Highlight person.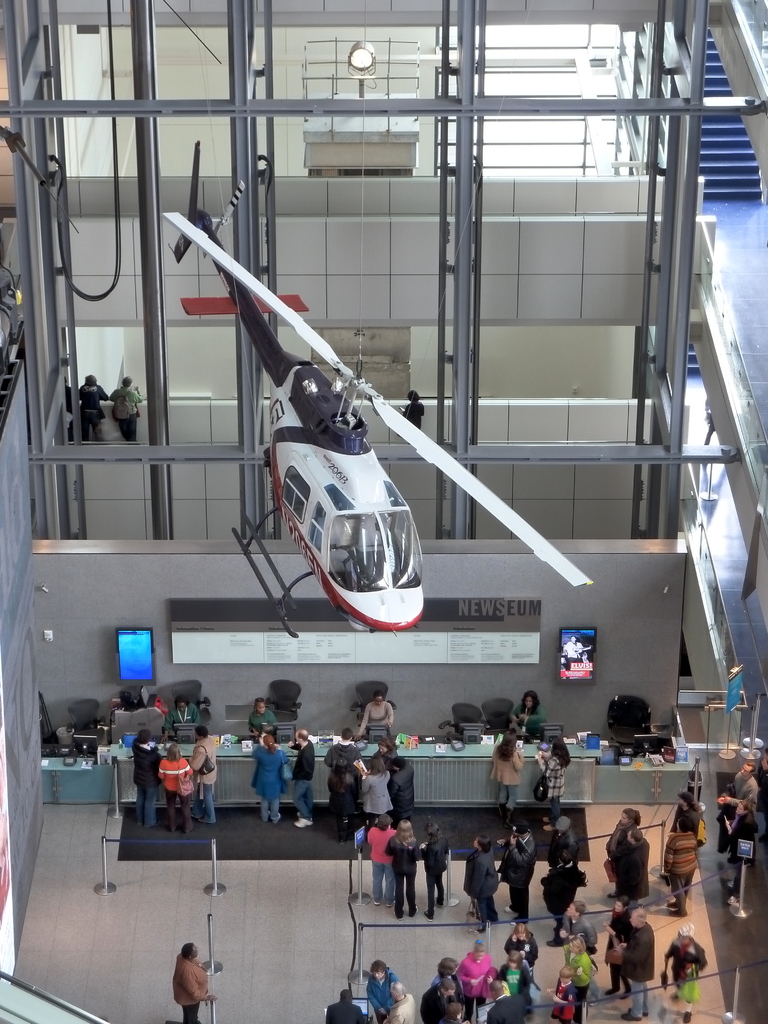
Highlighted region: bbox(499, 726, 525, 812).
